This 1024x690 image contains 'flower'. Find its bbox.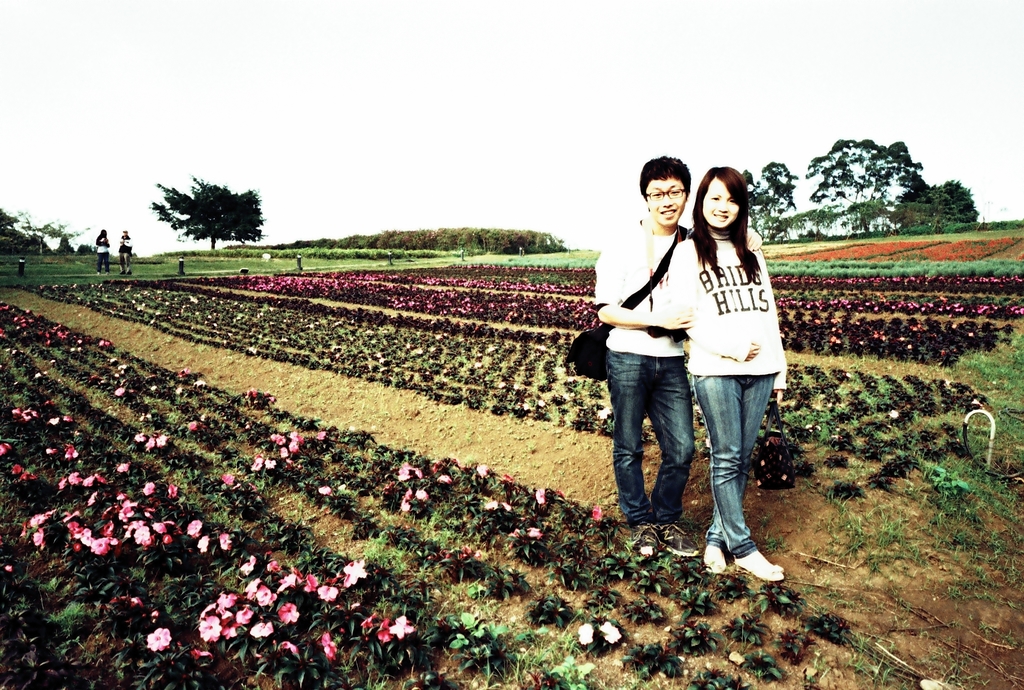
Rect(63, 413, 73, 423).
